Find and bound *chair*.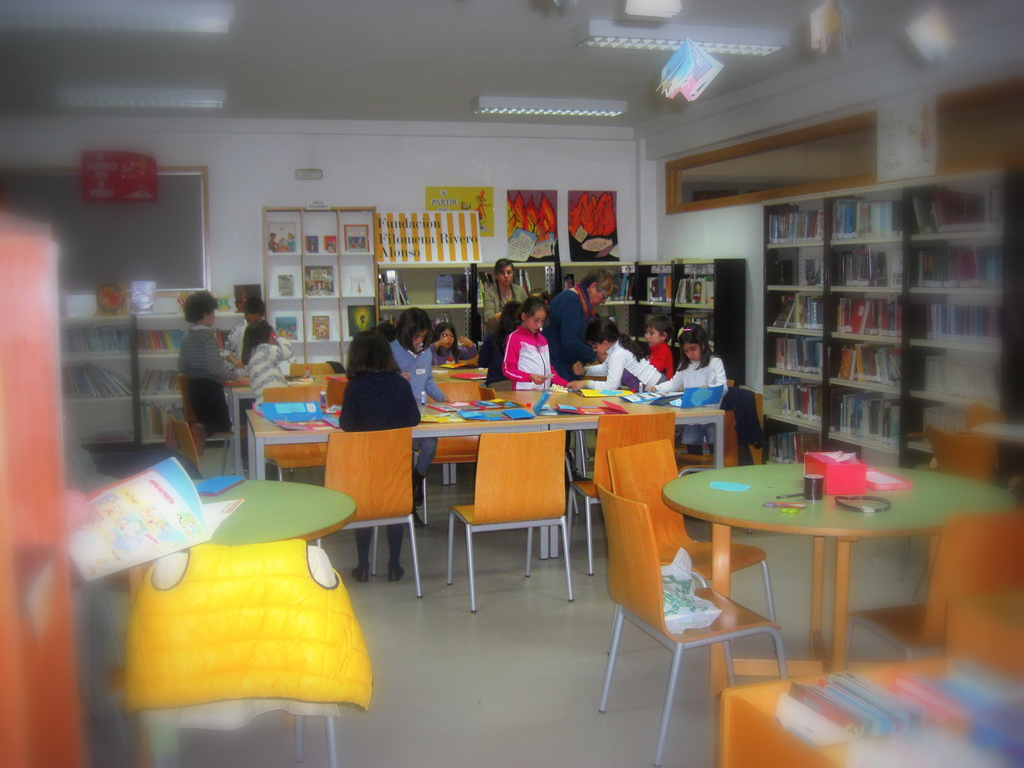
Bound: bbox=[909, 424, 997, 604].
